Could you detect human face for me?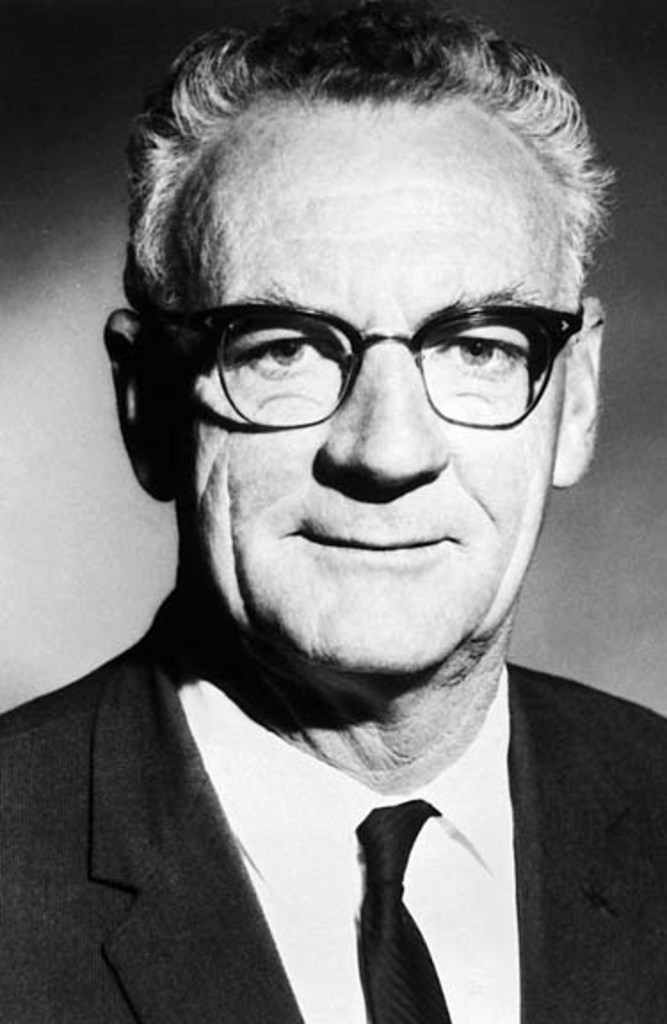
Detection result: 176,101,564,674.
